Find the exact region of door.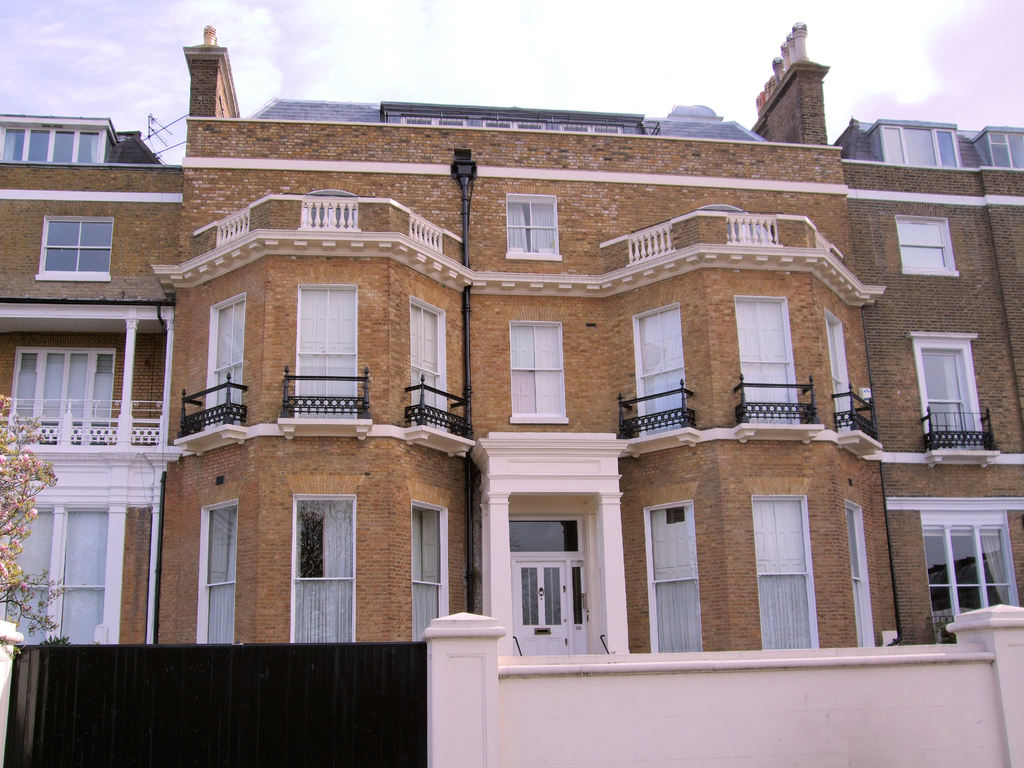
Exact region: left=294, top=282, right=358, bottom=420.
